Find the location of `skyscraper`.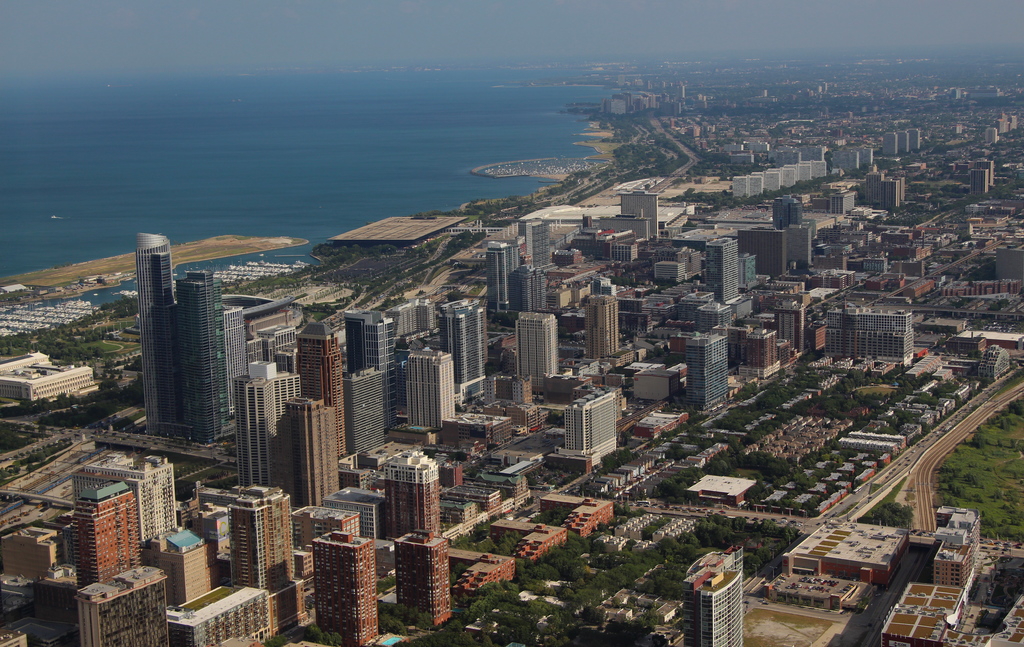
Location: bbox=[589, 289, 621, 359].
